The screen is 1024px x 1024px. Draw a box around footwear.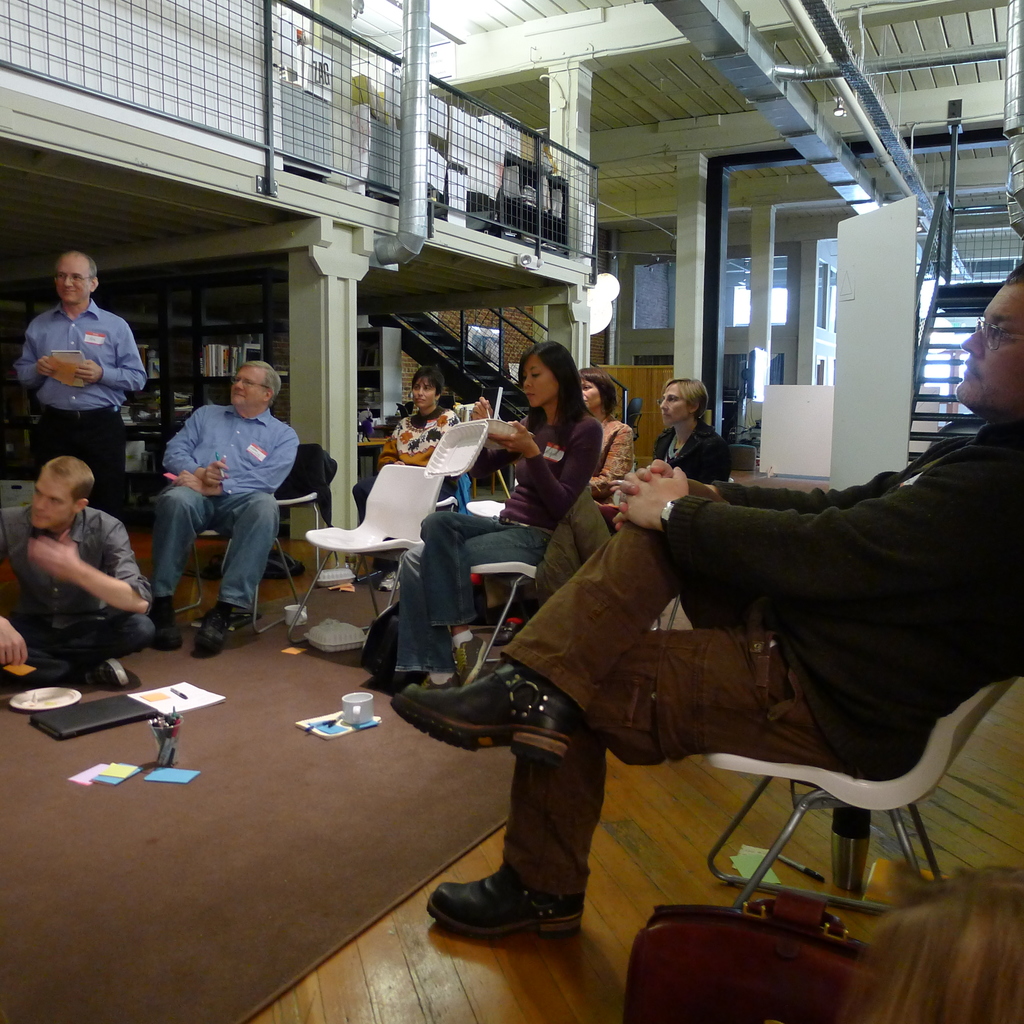
x1=150, y1=591, x2=197, y2=645.
